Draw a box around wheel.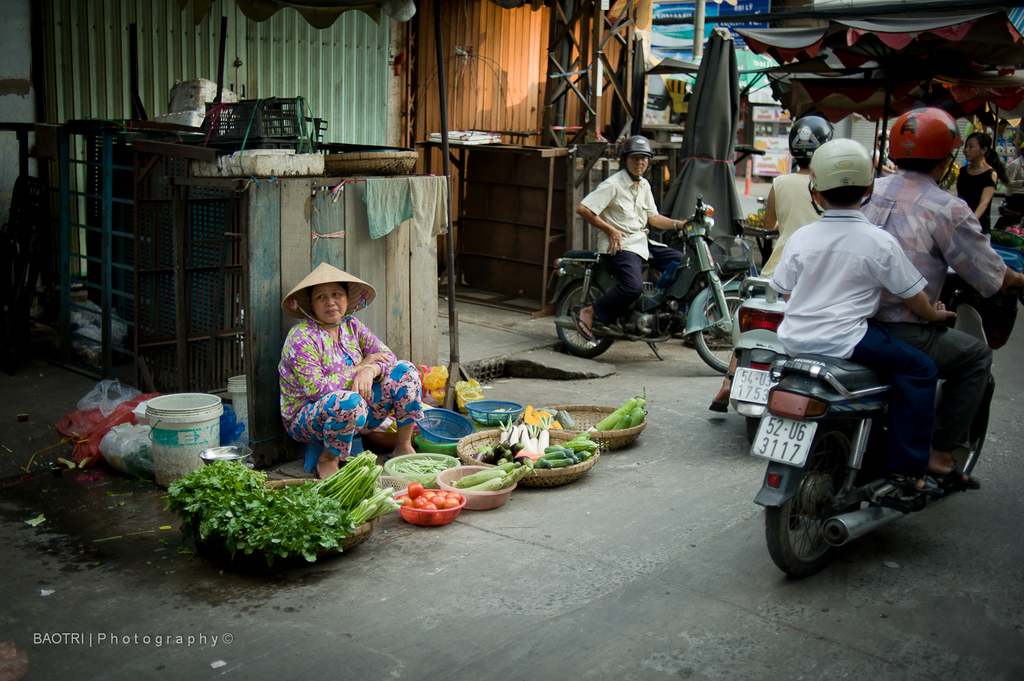
<box>767,434,849,577</box>.
